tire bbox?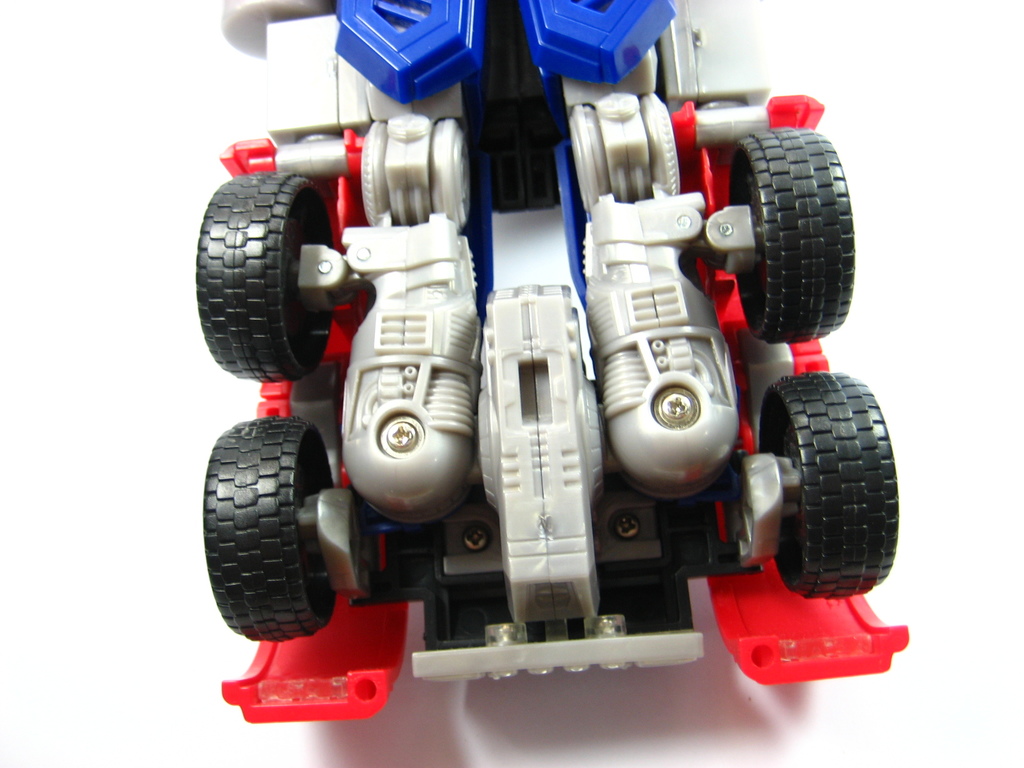
rect(757, 371, 897, 600)
